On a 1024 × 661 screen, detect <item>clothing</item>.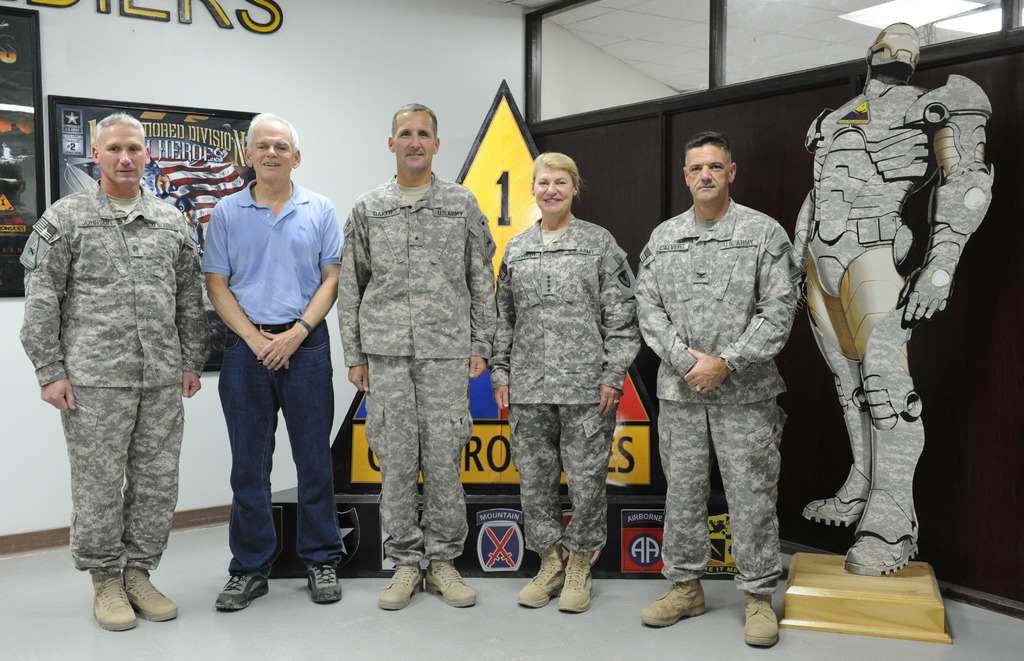
334 173 505 564.
